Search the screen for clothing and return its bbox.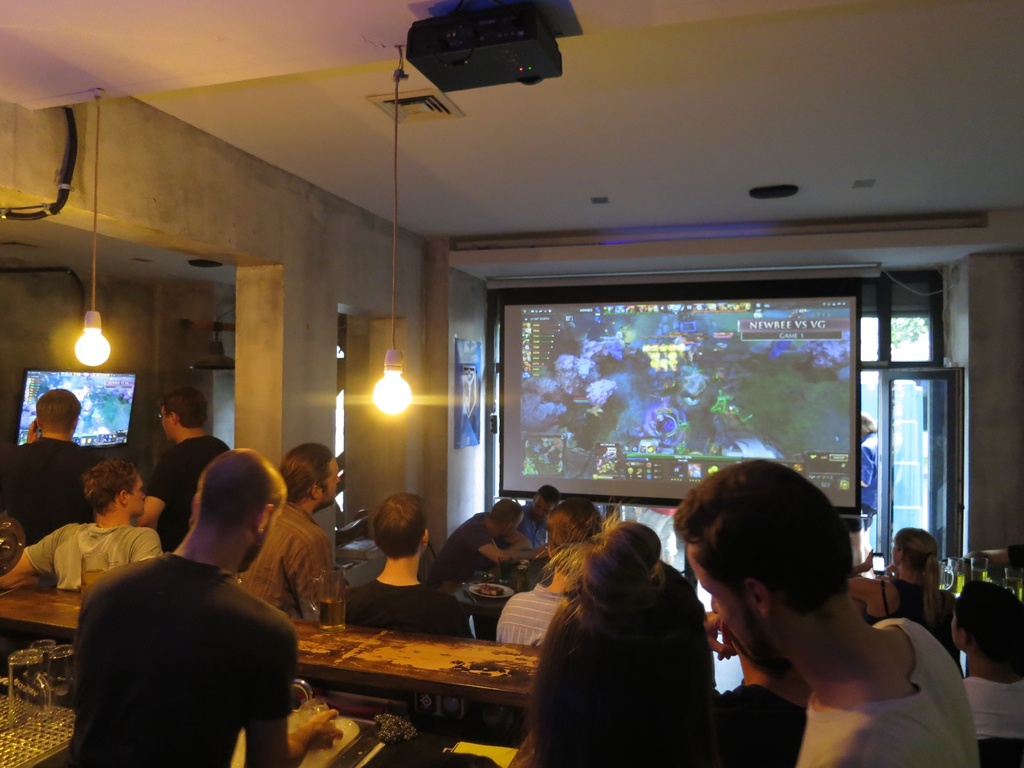
Found: detection(30, 519, 161, 596).
